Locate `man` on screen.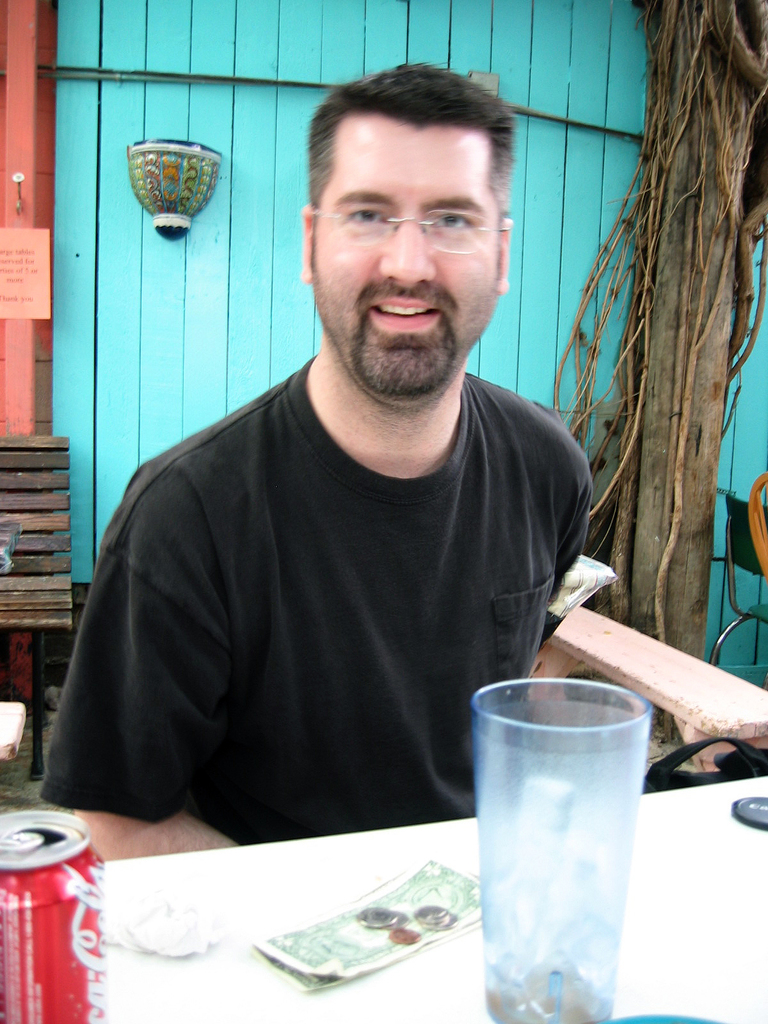
On screen at [50, 189, 607, 851].
